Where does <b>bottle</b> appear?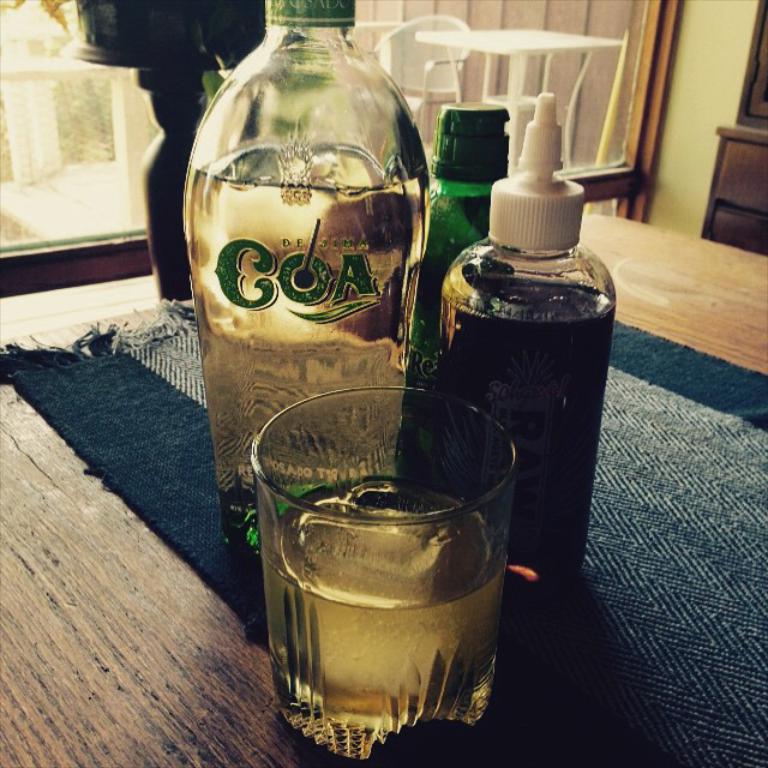
Appears at 430, 89, 620, 599.
